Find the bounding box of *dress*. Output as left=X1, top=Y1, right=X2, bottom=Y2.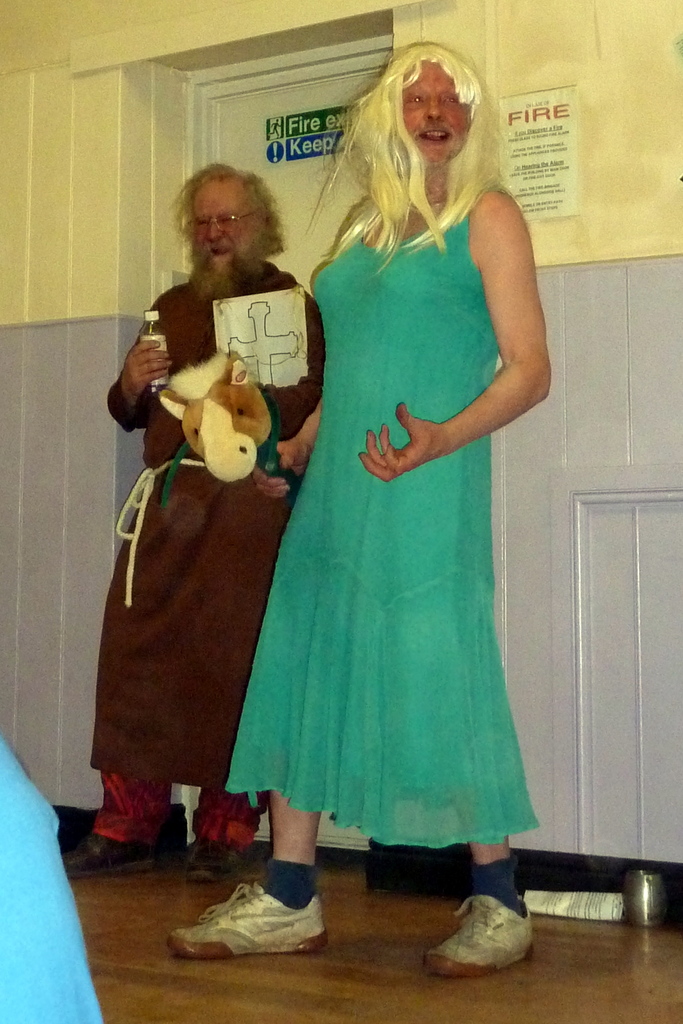
left=223, top=169, right=544, bottom=851.
